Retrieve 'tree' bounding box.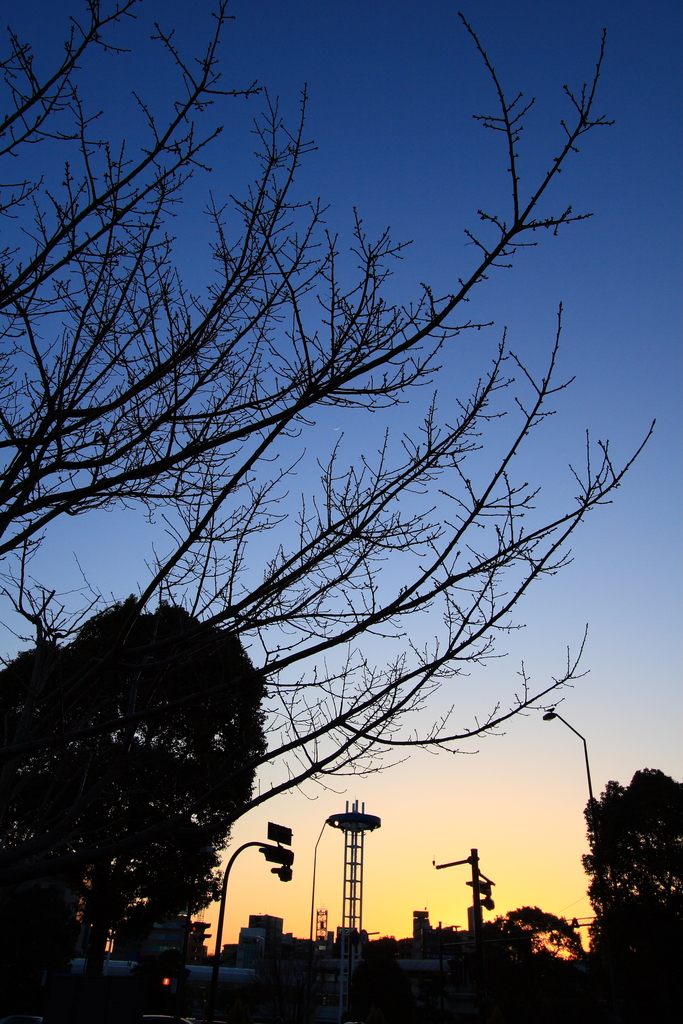
Bounding box: box(118, 909, 198, 962).
